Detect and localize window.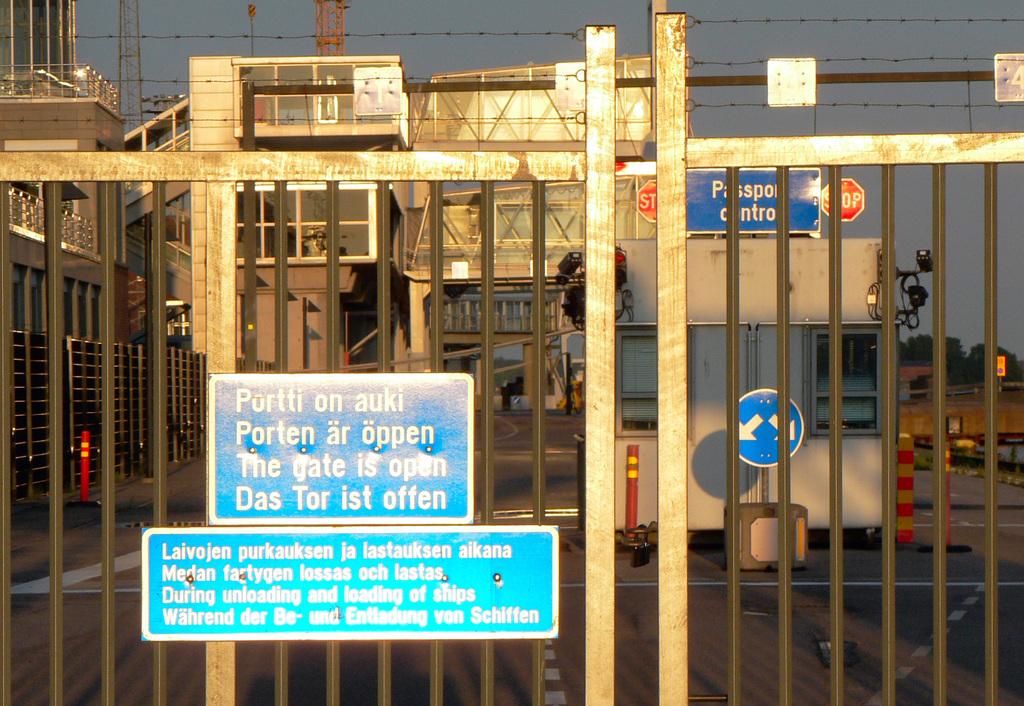
Localized at rect(810, 324, 881, 435).
